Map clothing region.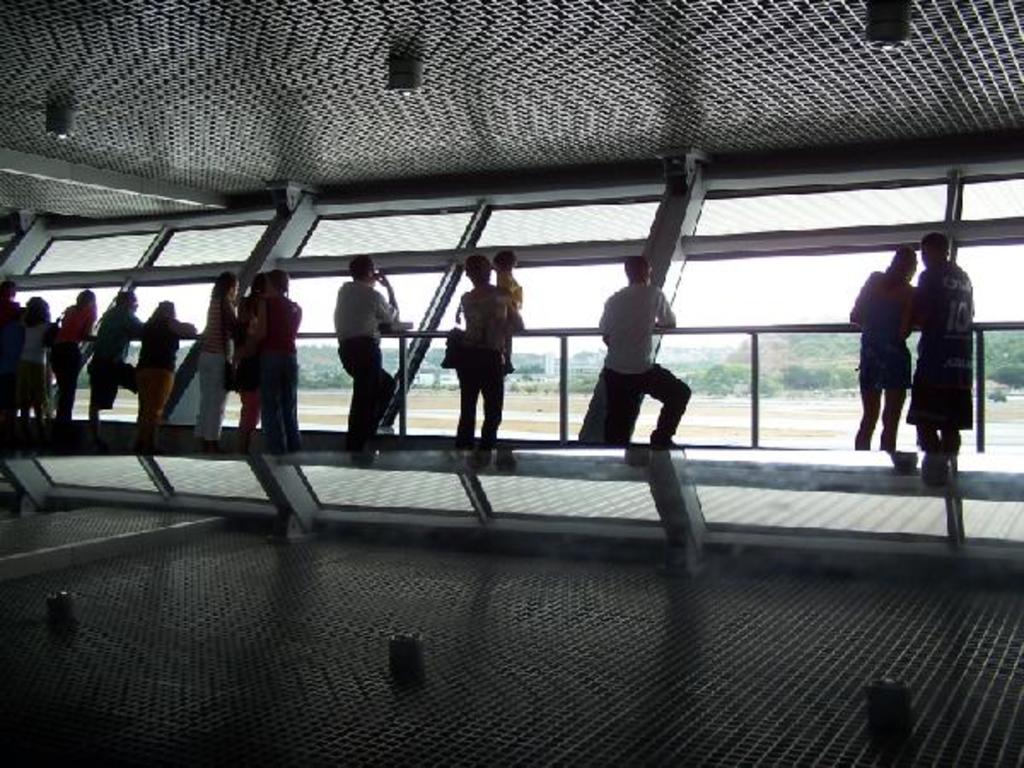
Mapped to (137, 312, 189, 427).
